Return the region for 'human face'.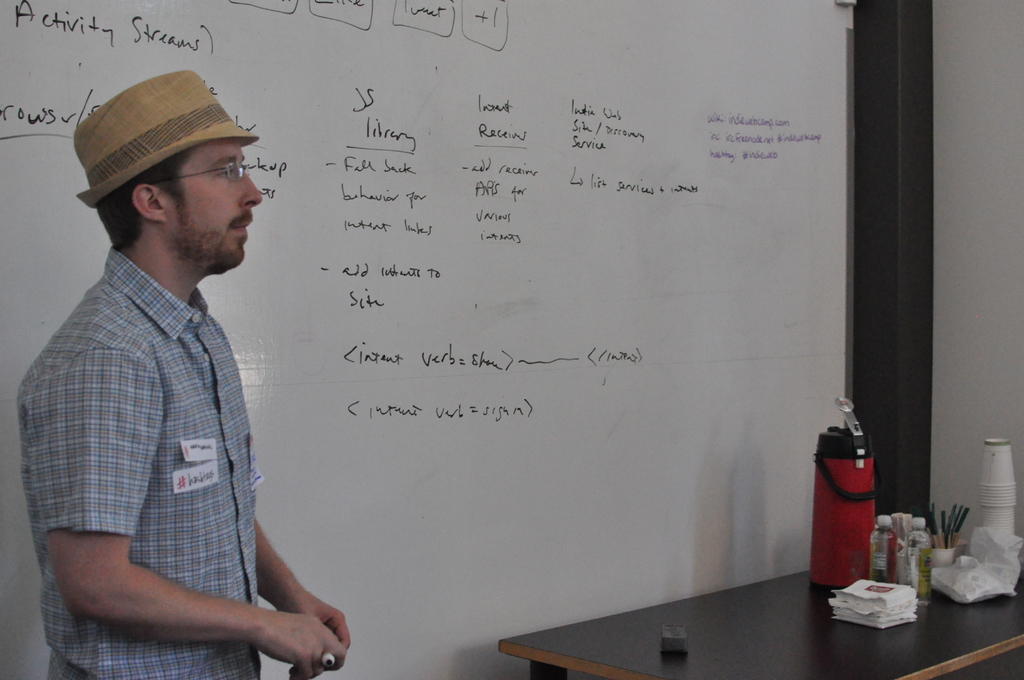
192, 139, 255, 270.
